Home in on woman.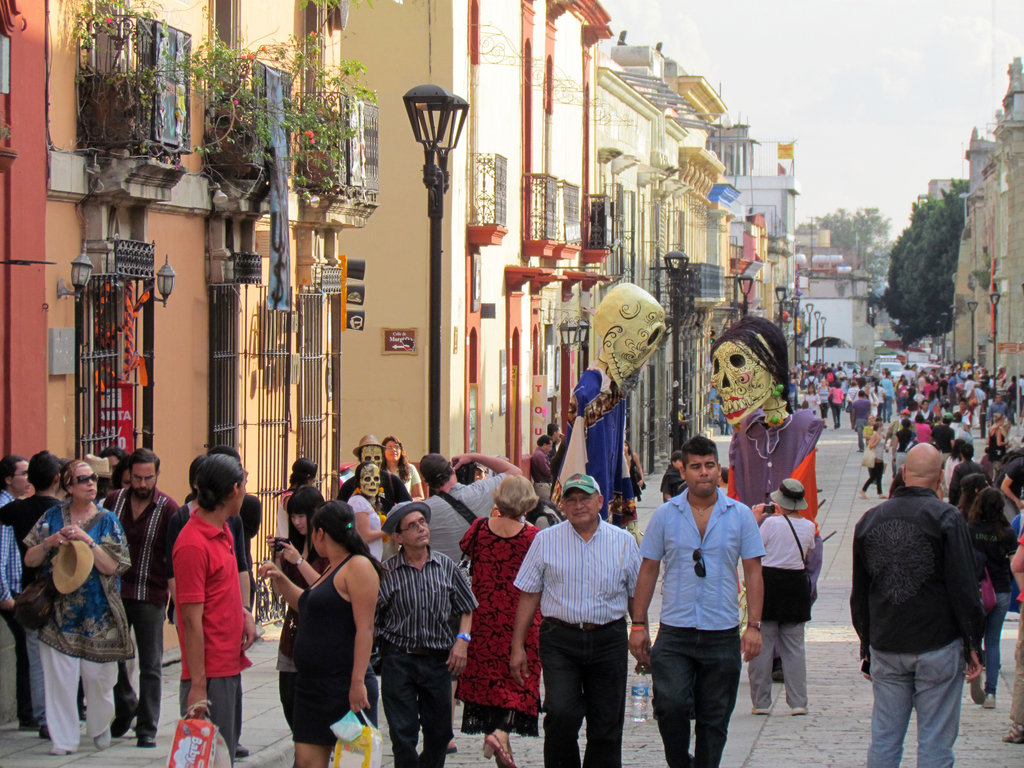
Homed in at (left=257, top=500, right=376, bottom=767).
